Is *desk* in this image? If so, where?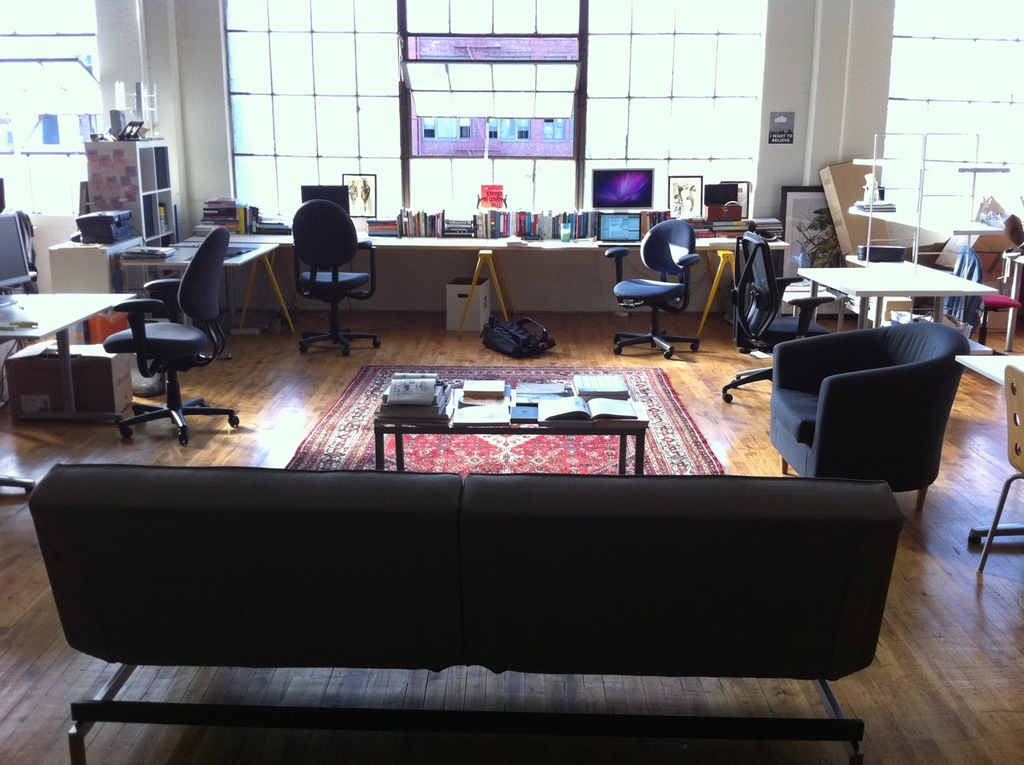
Yes, at 179:207:793:340.
